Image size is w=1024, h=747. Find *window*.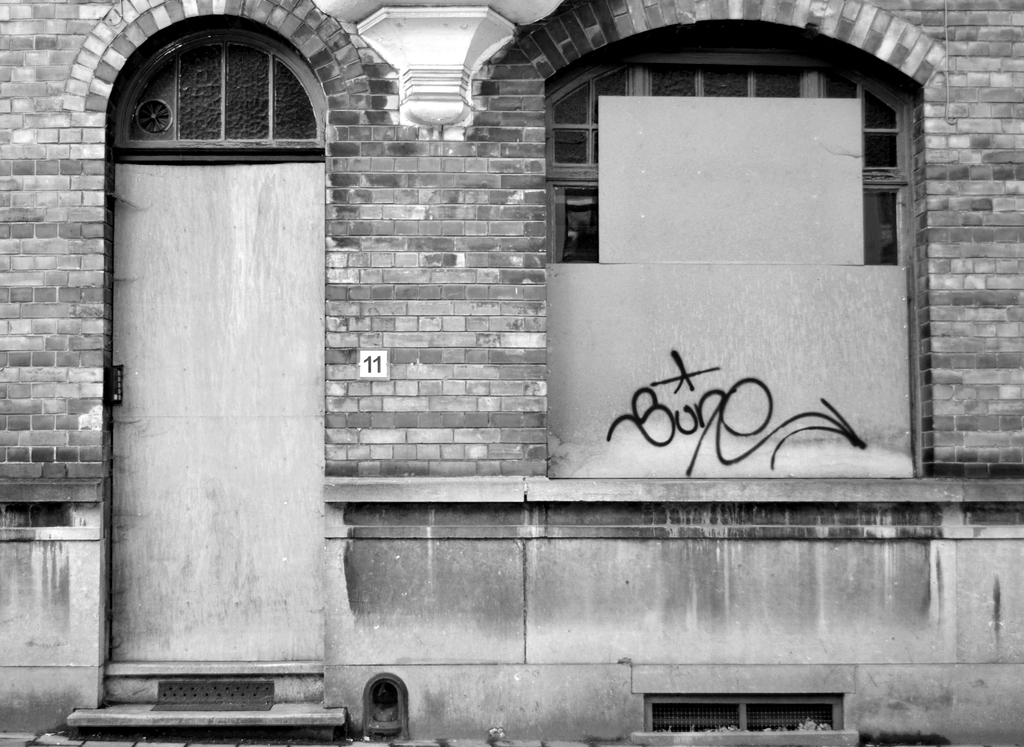
bbox=(546, 22, 919, 481).
